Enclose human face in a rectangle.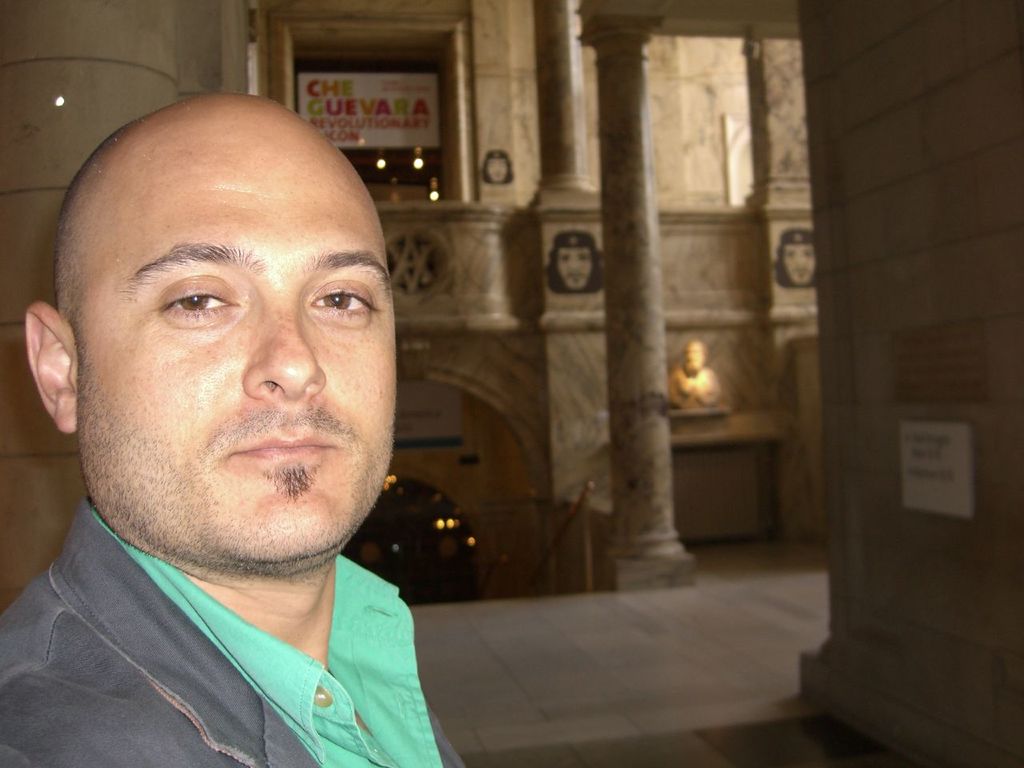
[784, 240, 814, 286].
